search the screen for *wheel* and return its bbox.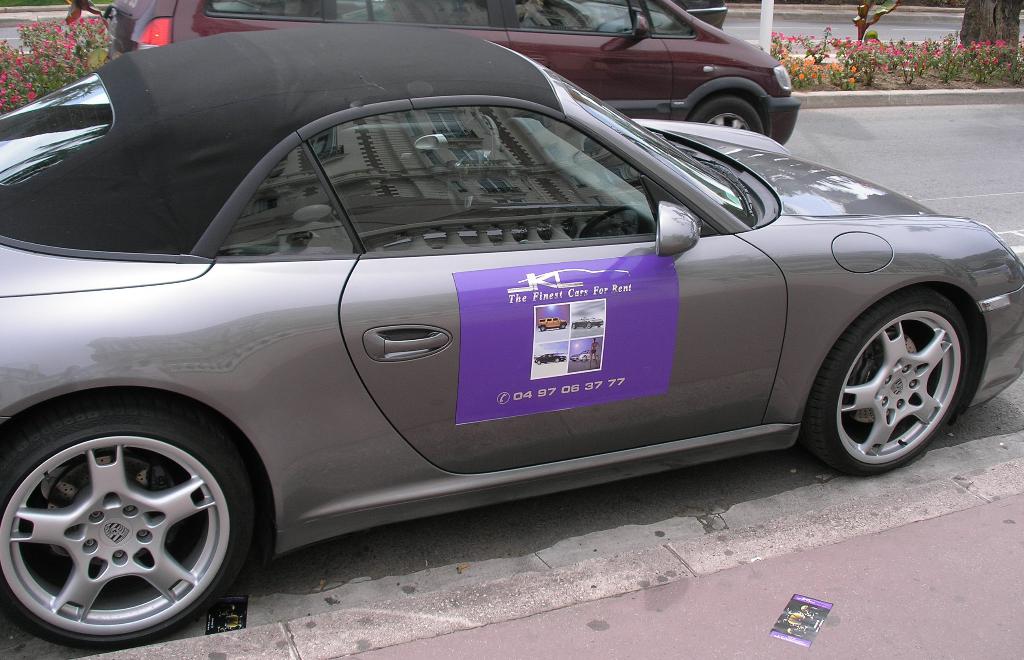
Found: bbox(586, 324, 593, 329).
